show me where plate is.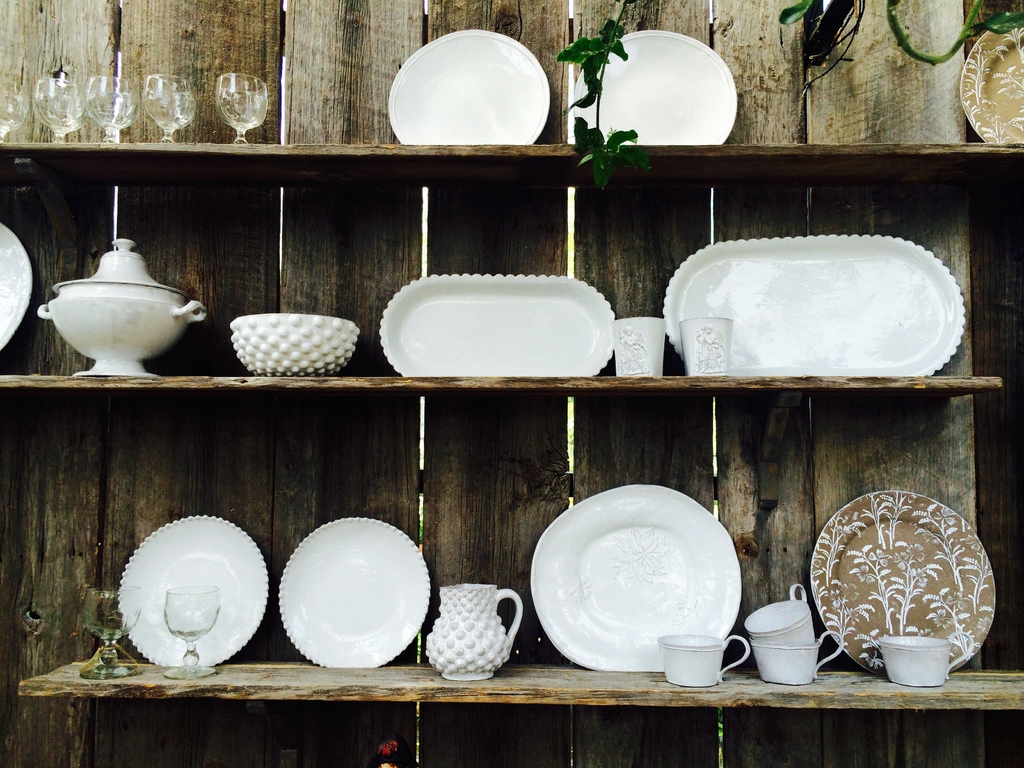
plate is at left=529, top=483, right=745, bottom=675.
